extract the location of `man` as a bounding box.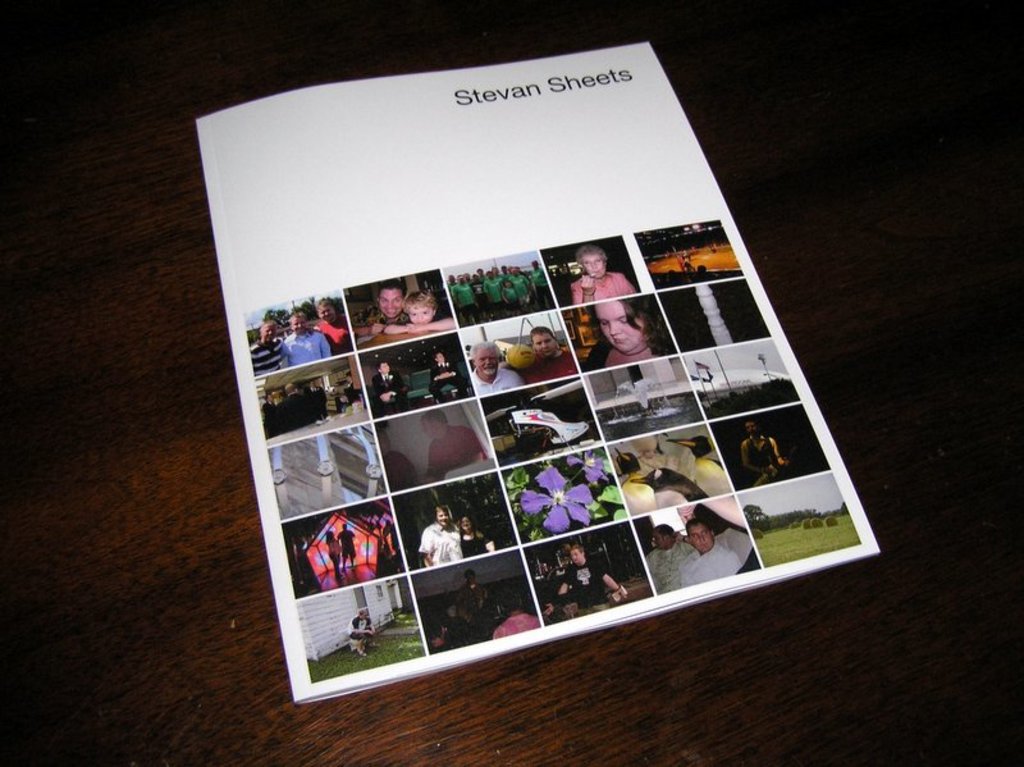
l=428, t=346, r=468, b=406.
